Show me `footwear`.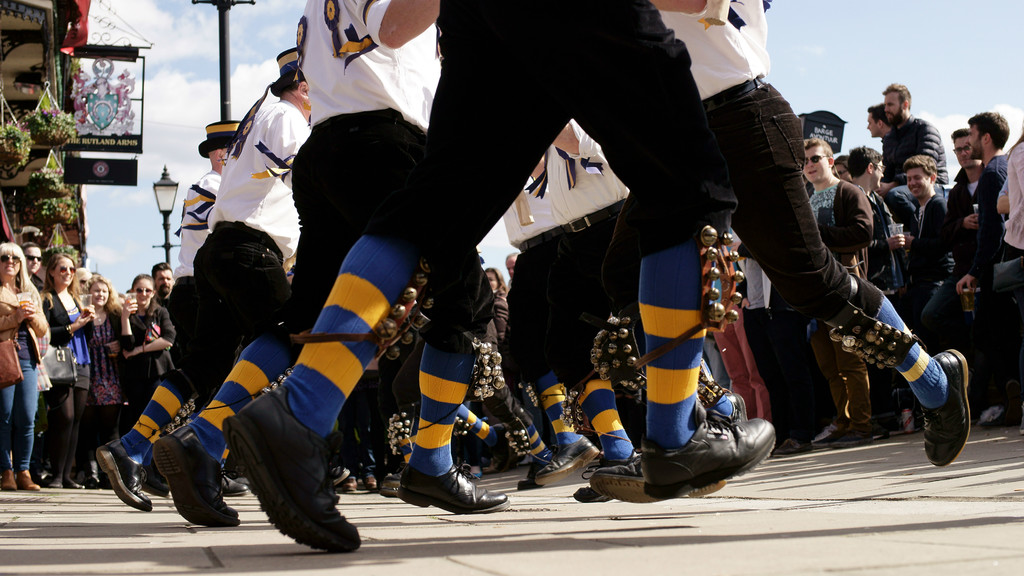
`footwear` is here: {"left": 215, "top": 377, "right": 360, "bottom": 555}.
